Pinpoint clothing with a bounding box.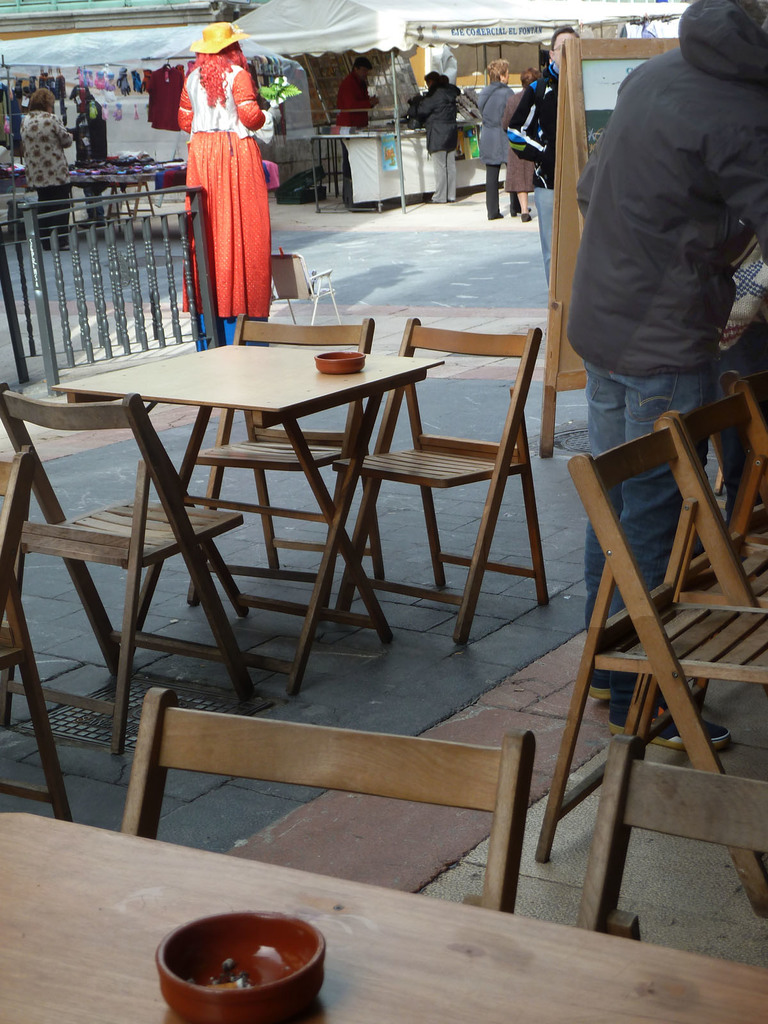
[left=470, top=71, right=518, bottom=216].
